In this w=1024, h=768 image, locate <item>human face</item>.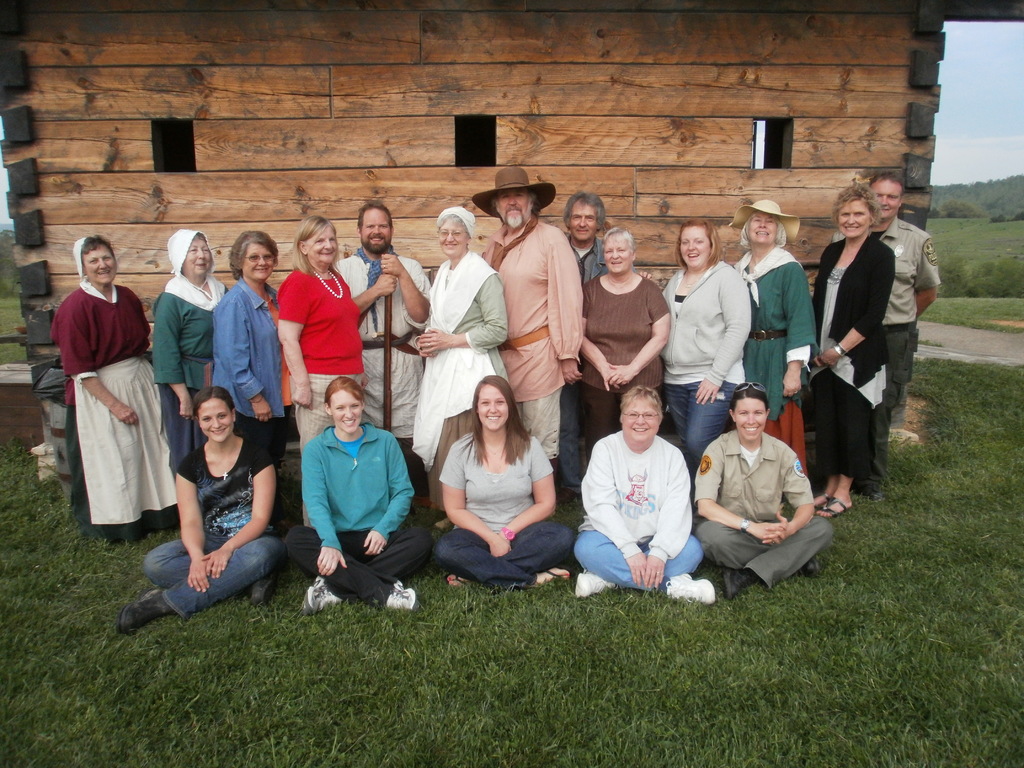
Bounding box: [87, 246, 115, 284].
